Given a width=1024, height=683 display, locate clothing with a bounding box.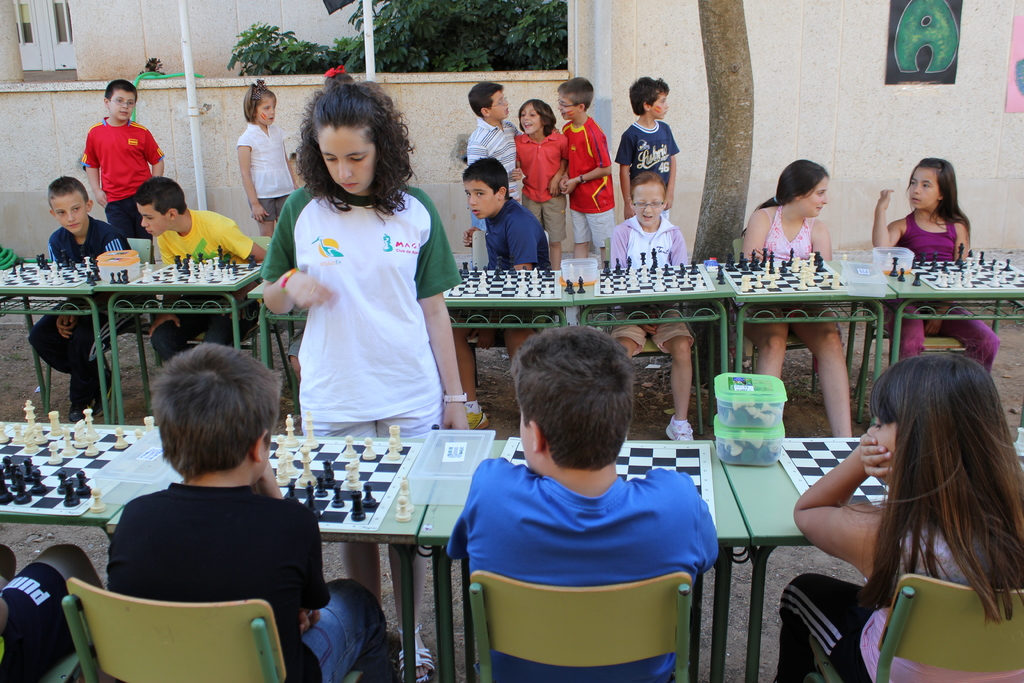
Located: box=[739, 204, 836, 320].
